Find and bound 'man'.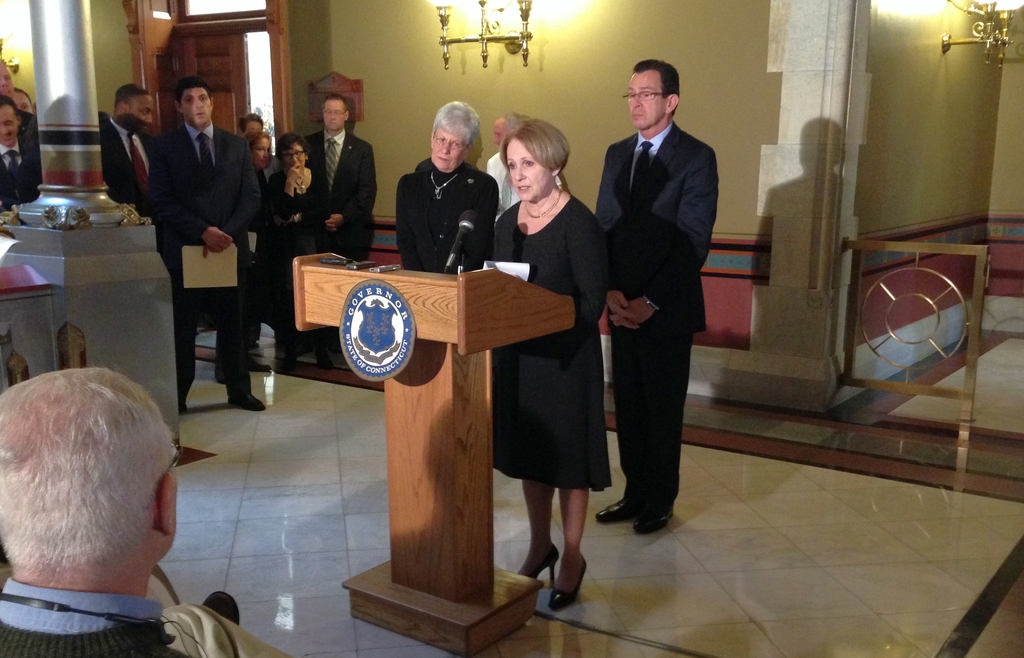
Bound: bbox=(138, 77, 264, 419).
